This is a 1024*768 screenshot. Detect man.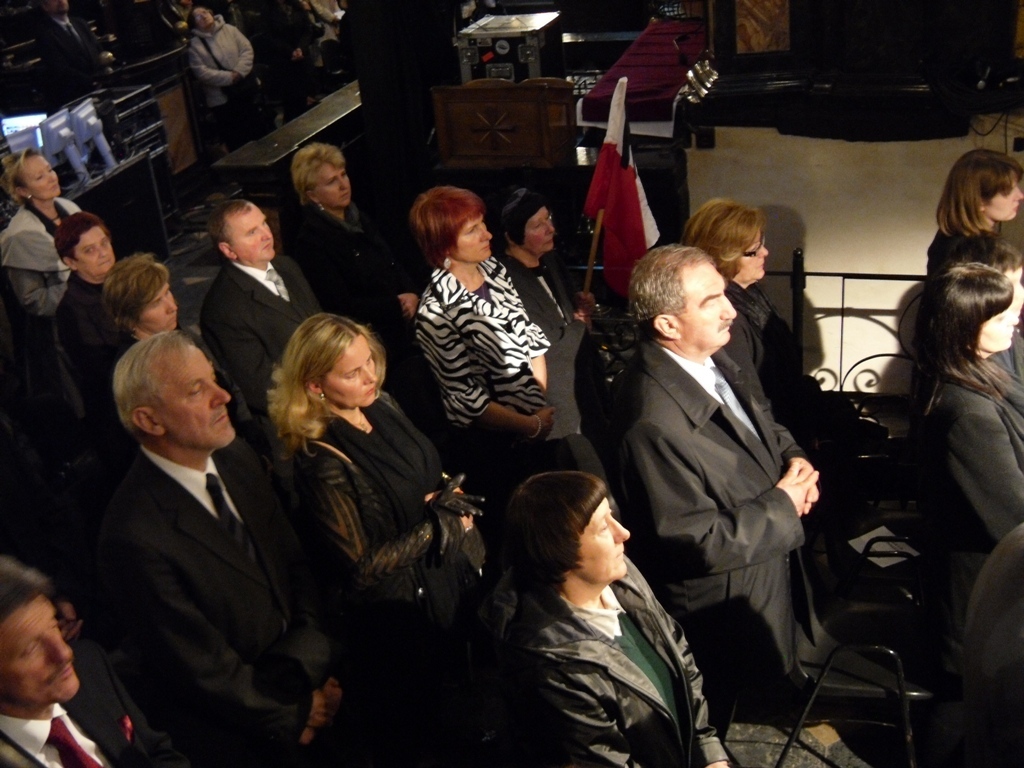
66, 287, 318, 762.
